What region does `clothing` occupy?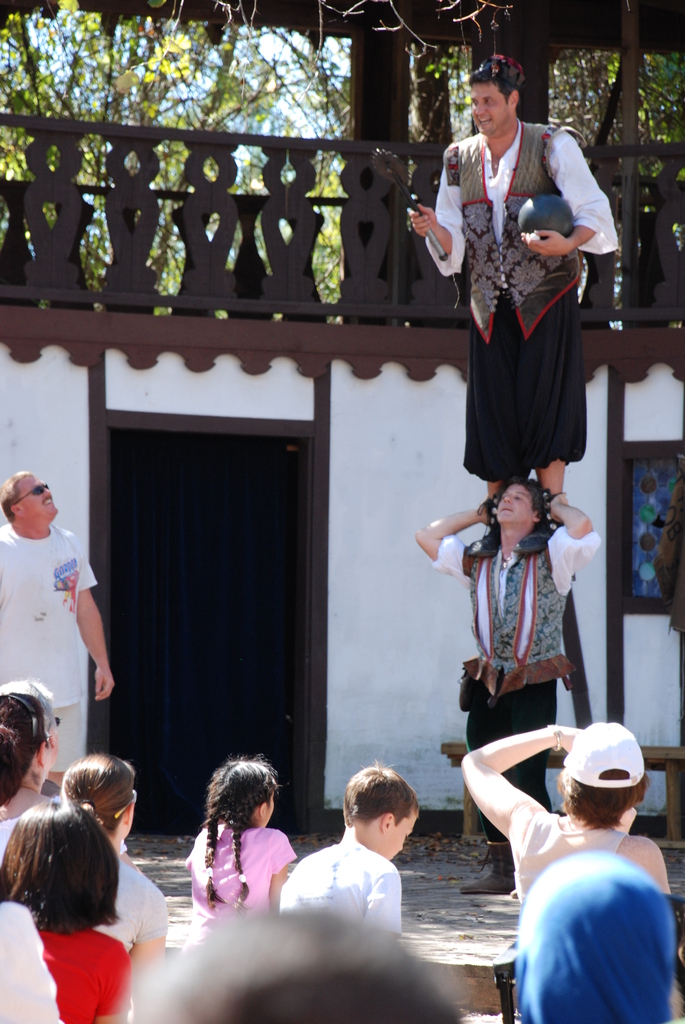
35 922 131 1023.
